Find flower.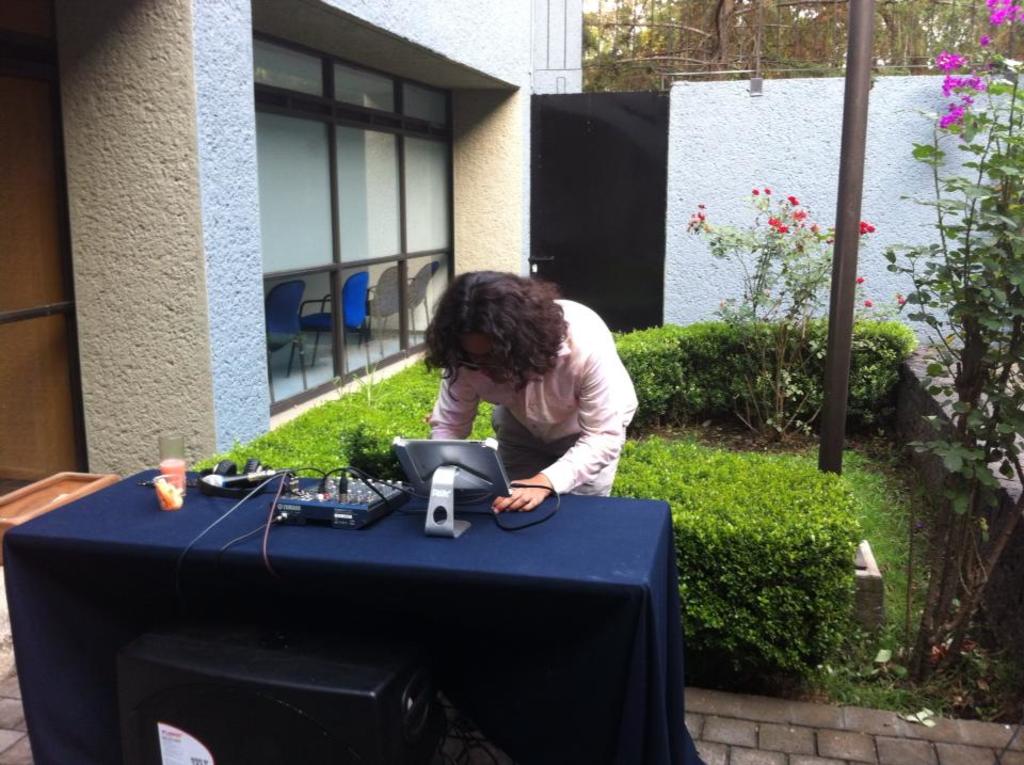
978:32:988:48.
